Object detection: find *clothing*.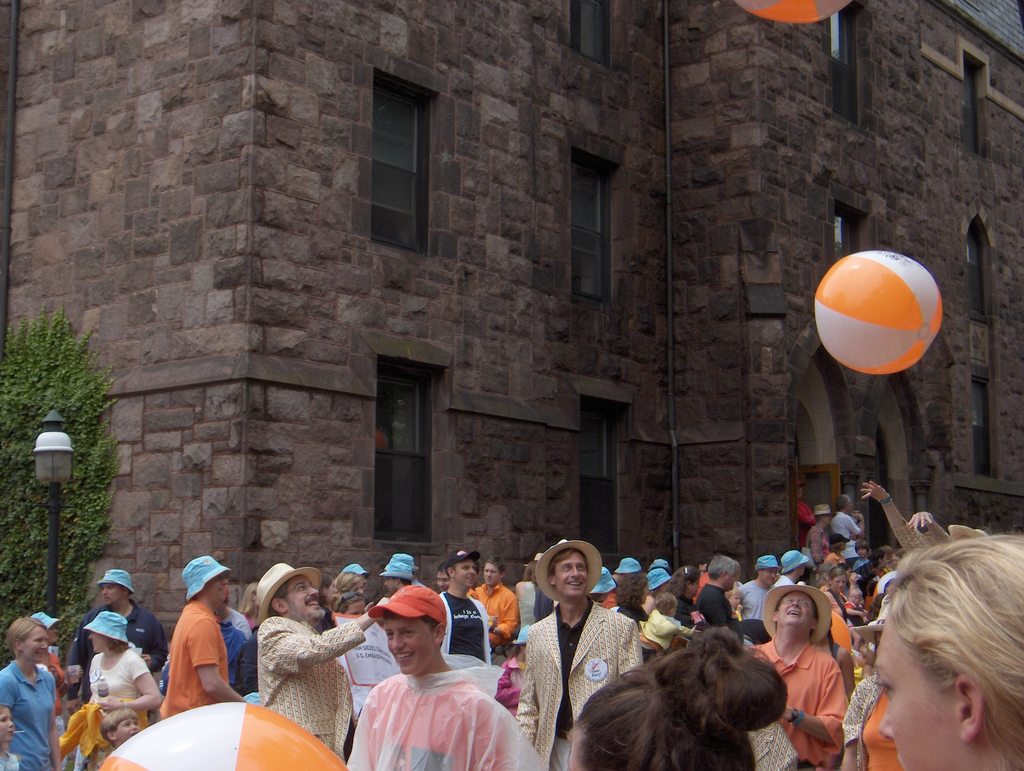
[842,671,903,770].
